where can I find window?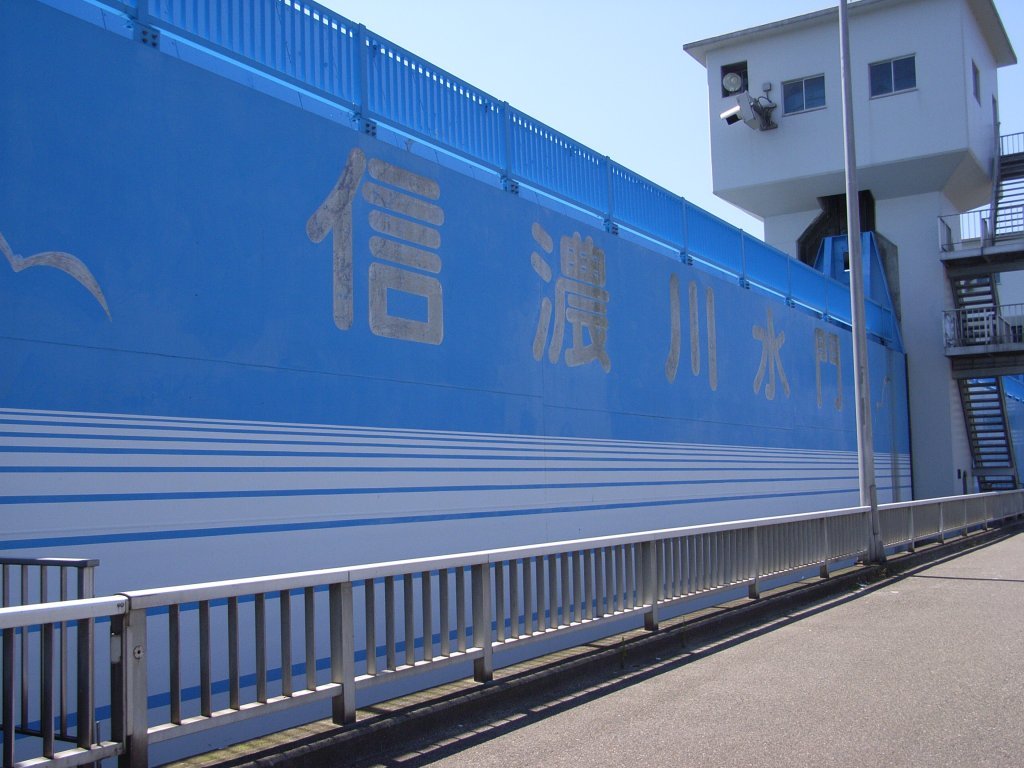
You can find it at 782 73 826 115.
